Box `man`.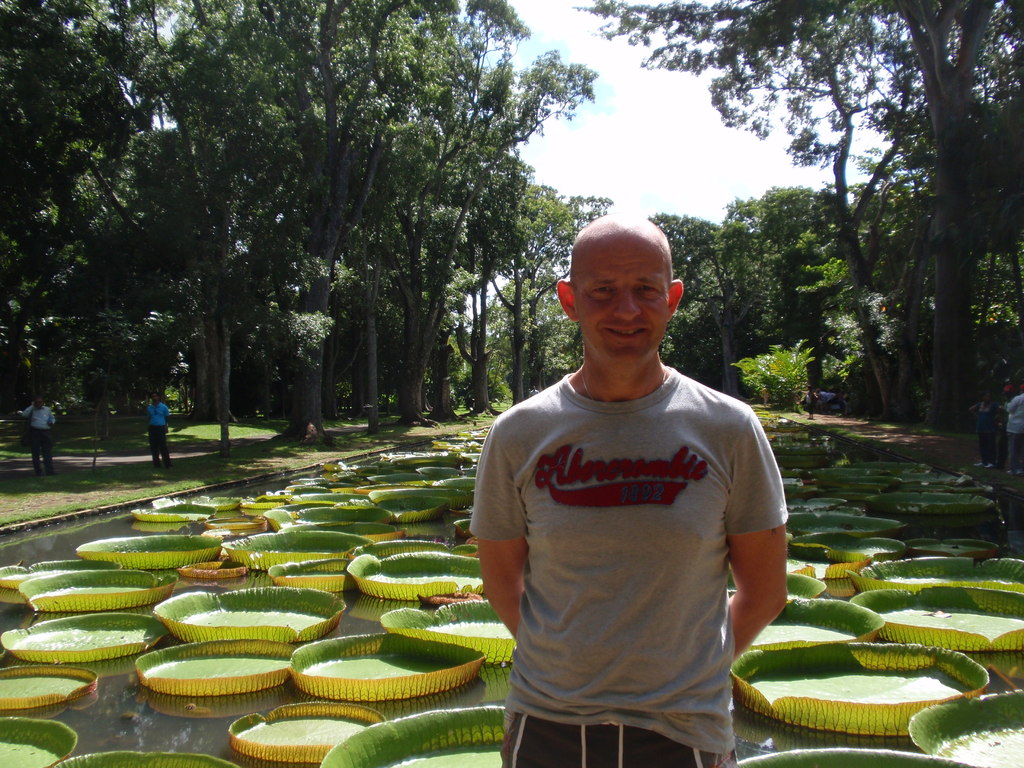
bbox=(451, 201, 801, 756).
